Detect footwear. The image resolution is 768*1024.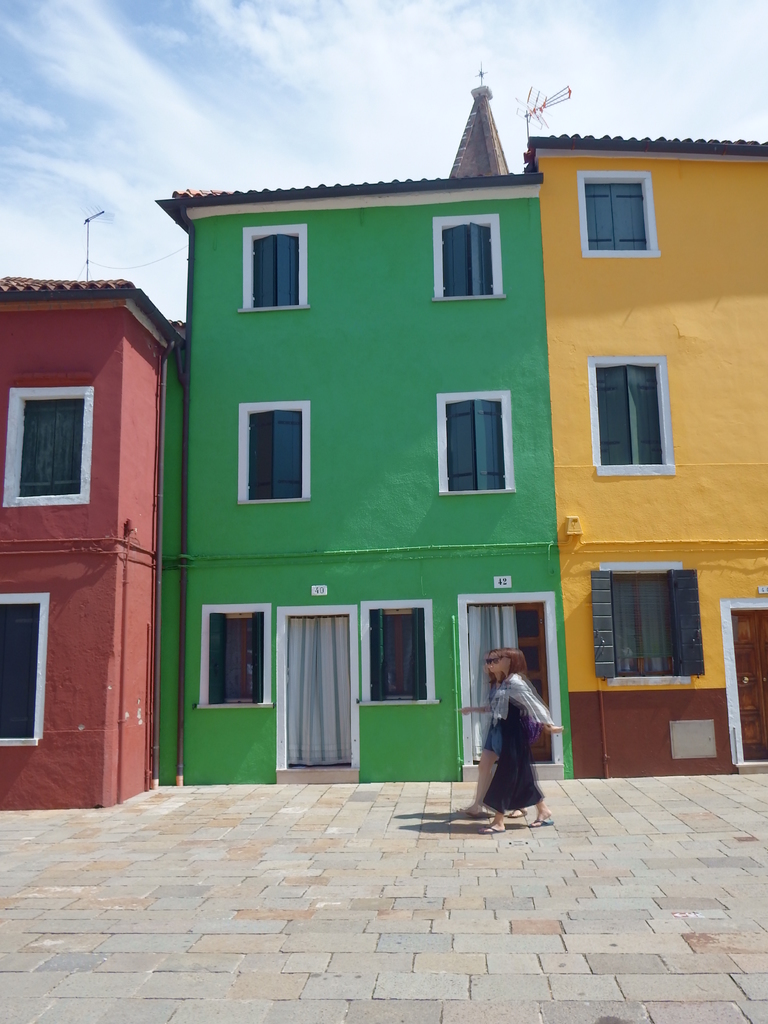
{"left": 481, "top": 826, "right": 504, "bottom": 836}.
